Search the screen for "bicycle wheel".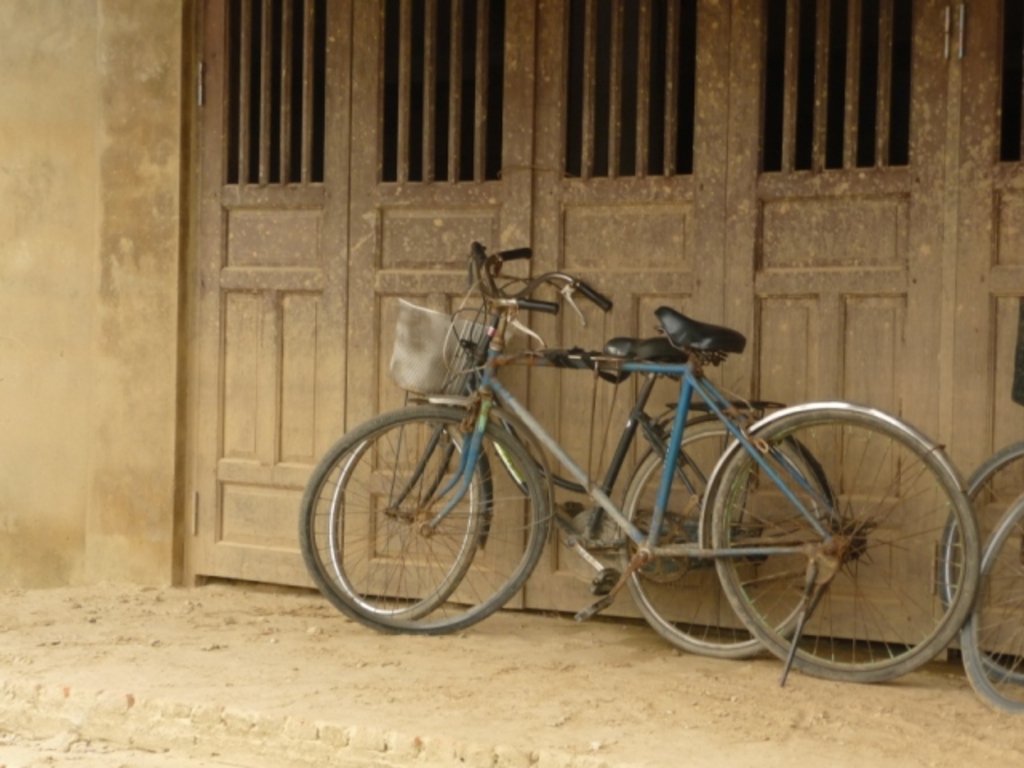
Found at l=298, t=406, r=552, b=643.
